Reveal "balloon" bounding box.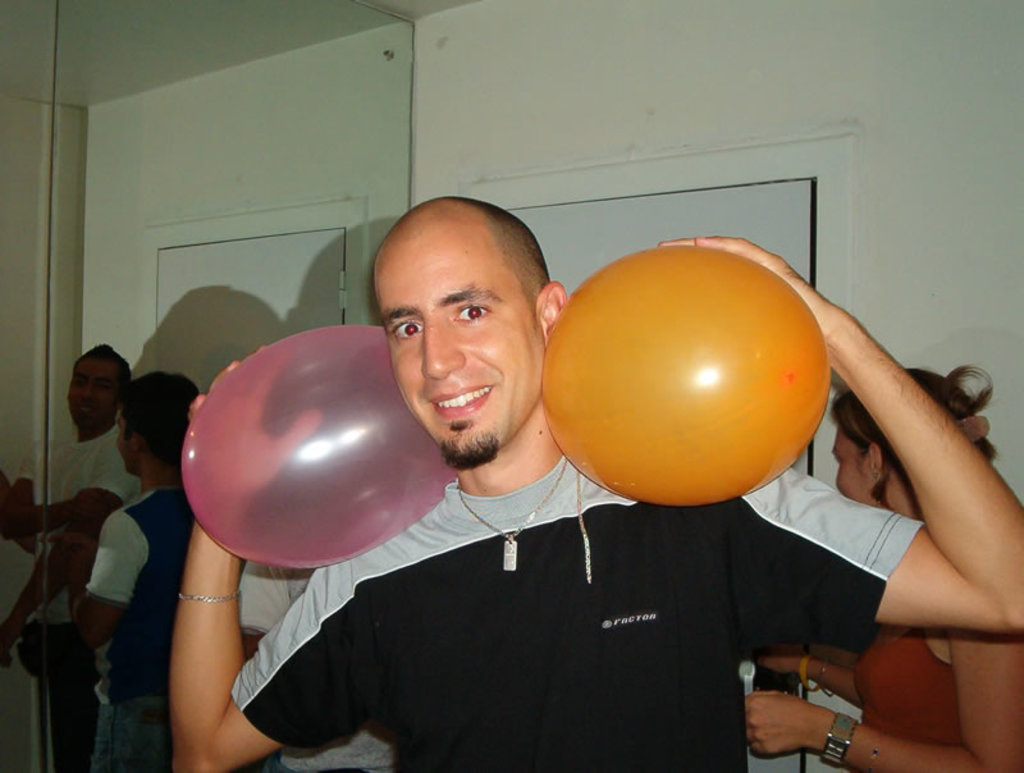
Revealed: BBox(183, 324, 456, 570).
